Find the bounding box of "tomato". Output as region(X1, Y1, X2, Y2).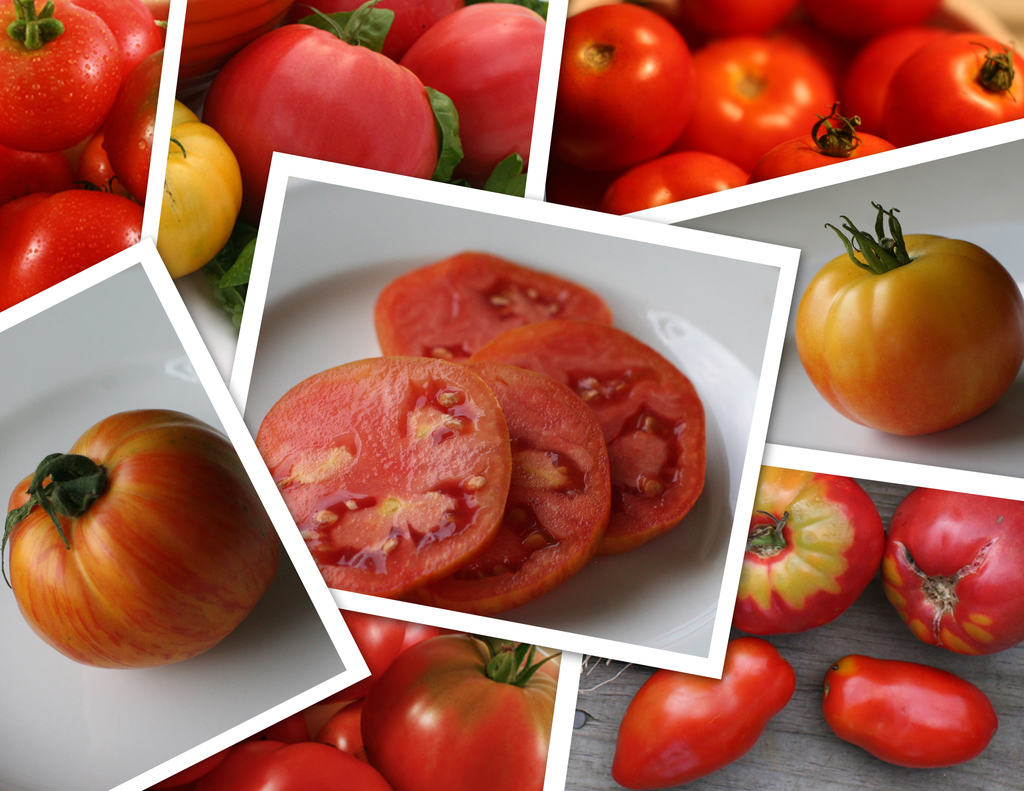
region(813, 0, 944, 50).
